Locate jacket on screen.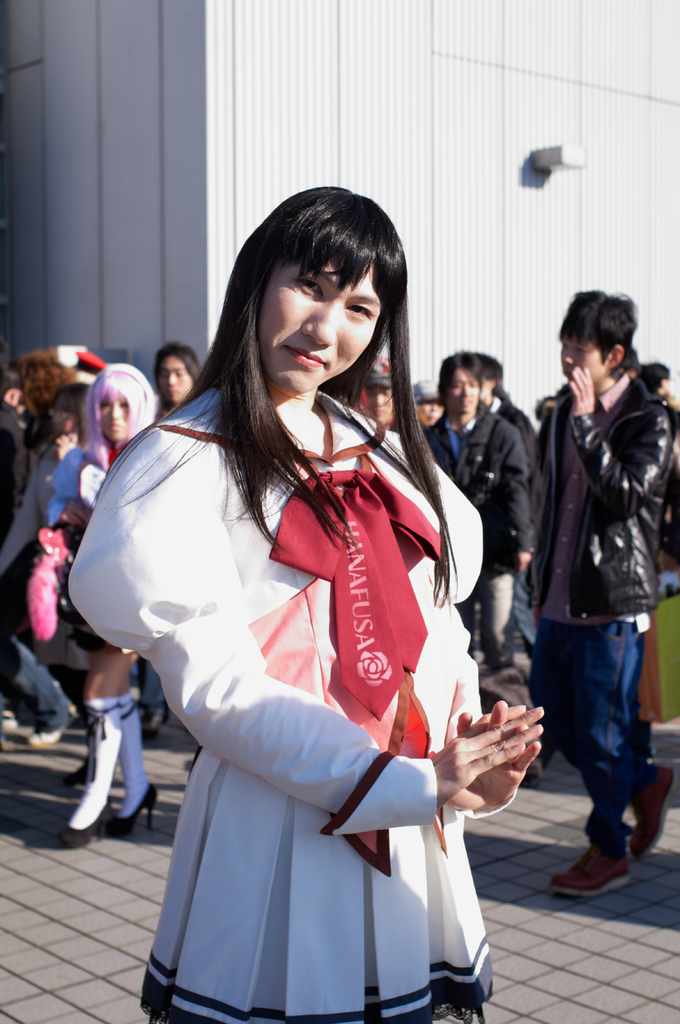
On screen at detection(523, 315, 677, 615).
